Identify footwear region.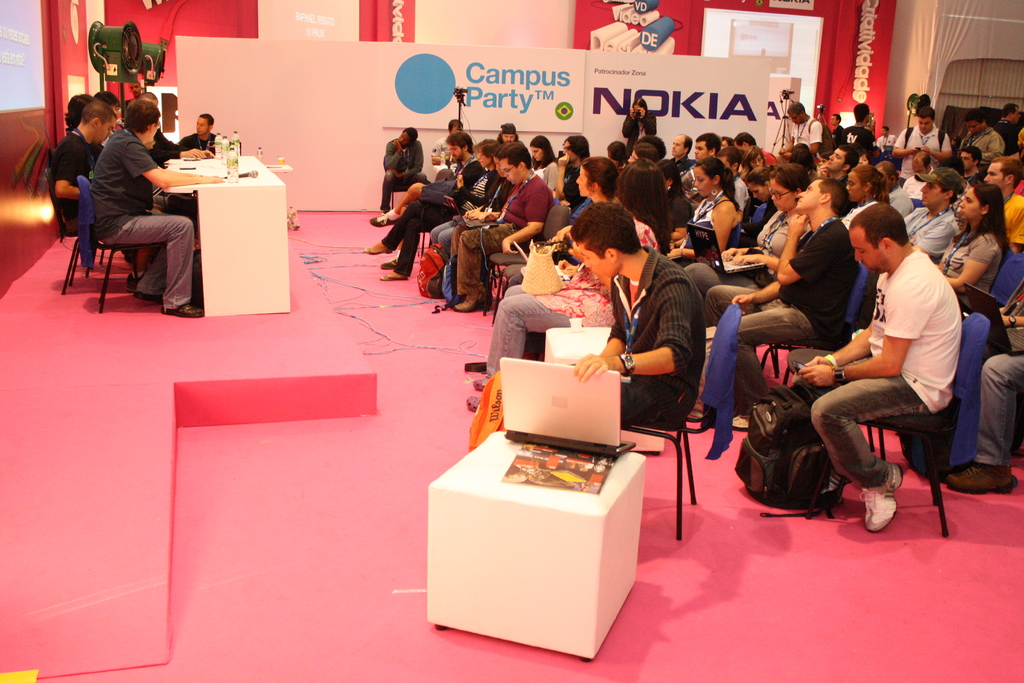
Region: BBox(367, 247, 395, 253).
